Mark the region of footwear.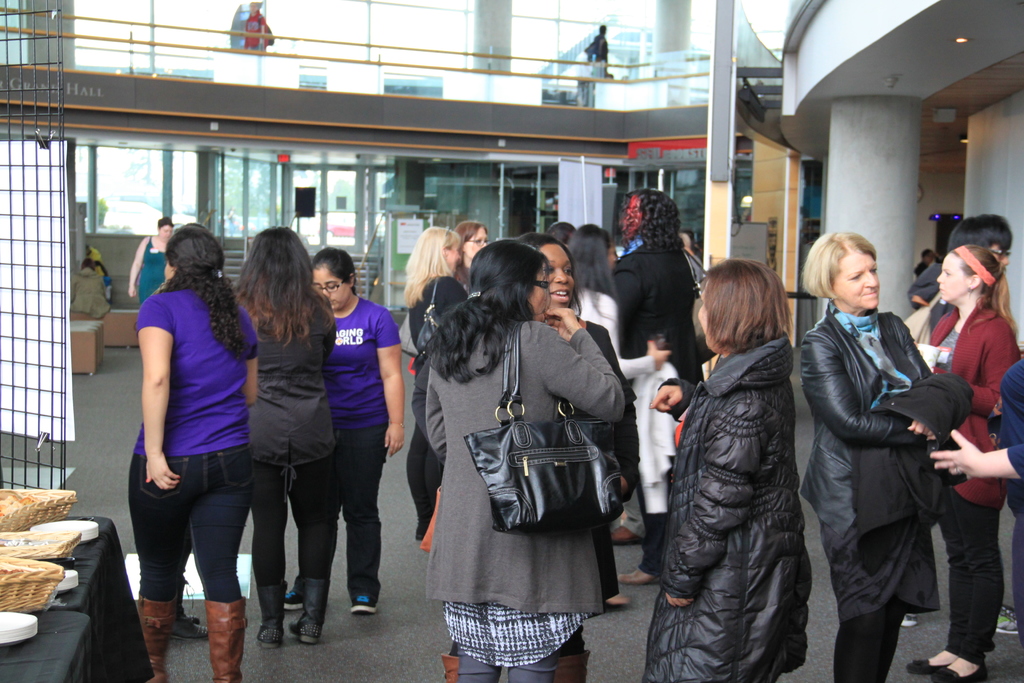
Region: pyautogui.locateOnScreen(991, 599, 1020, 636).
